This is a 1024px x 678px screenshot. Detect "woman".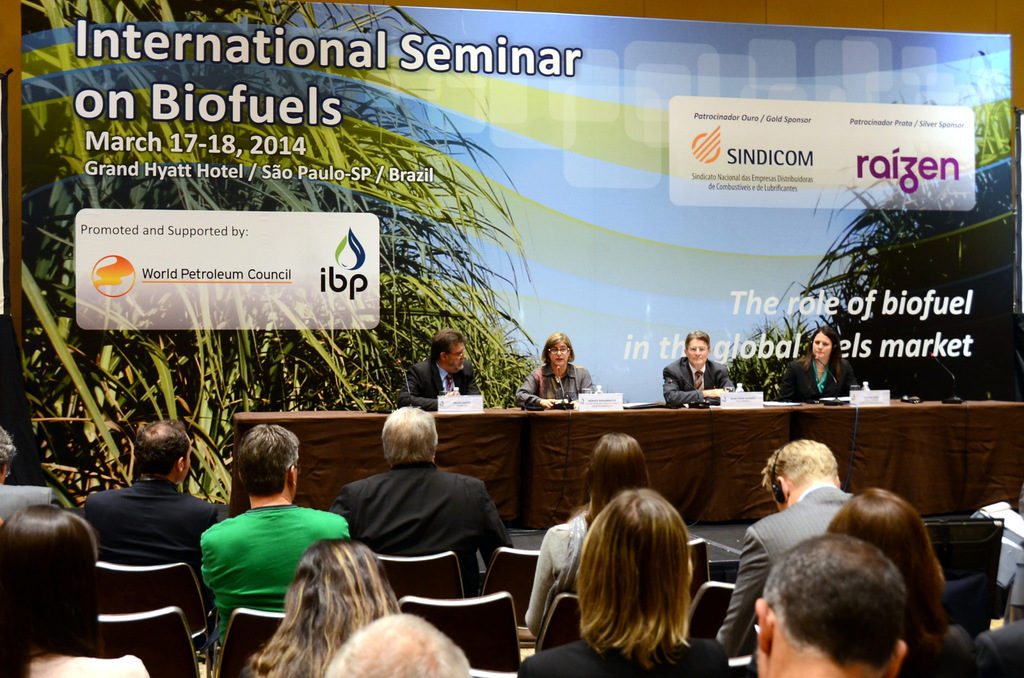
select_region(781, 325, 864, 405).
